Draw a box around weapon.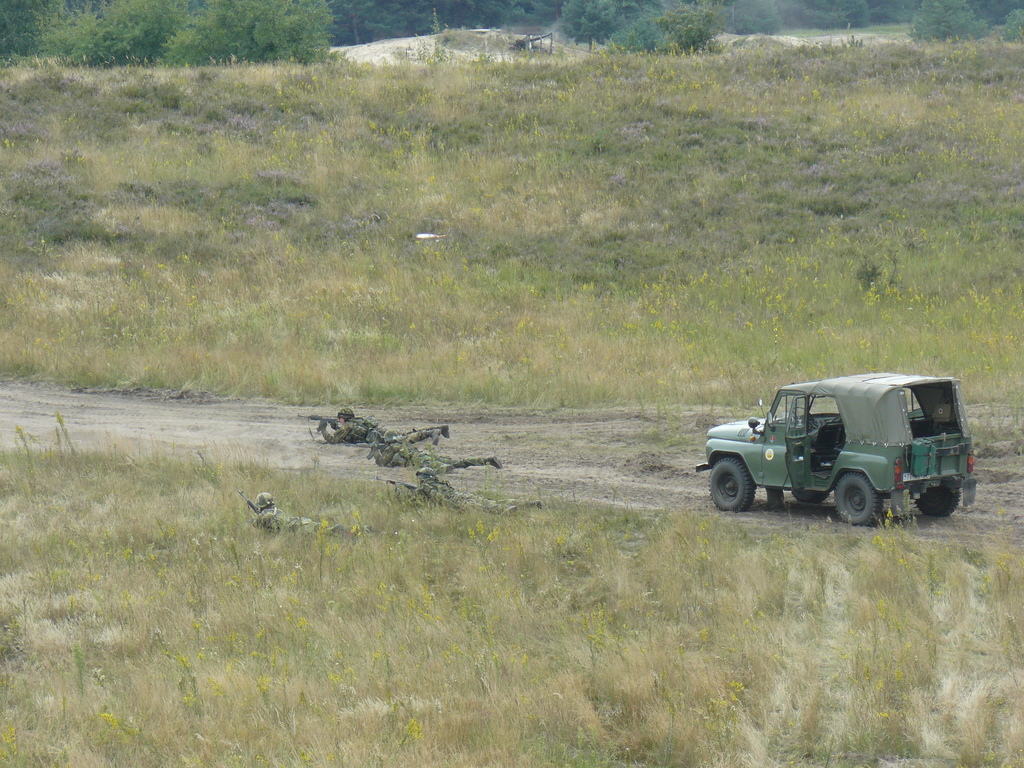
(390,474,419,491).
